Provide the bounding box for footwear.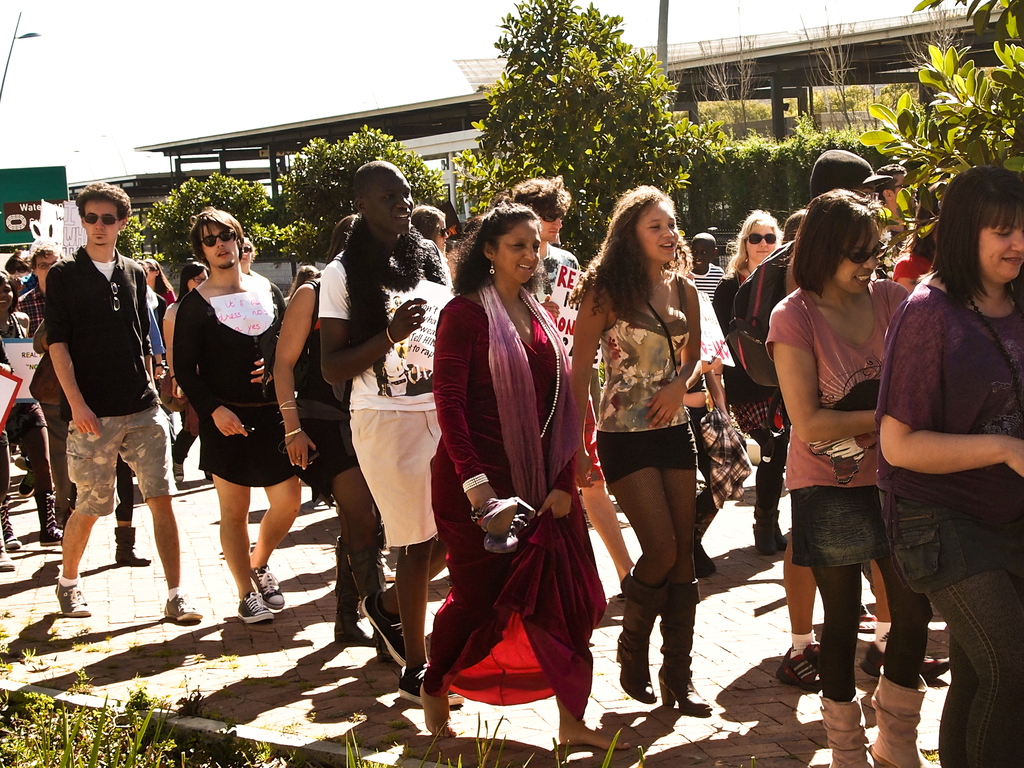
(248,566,286,609).
